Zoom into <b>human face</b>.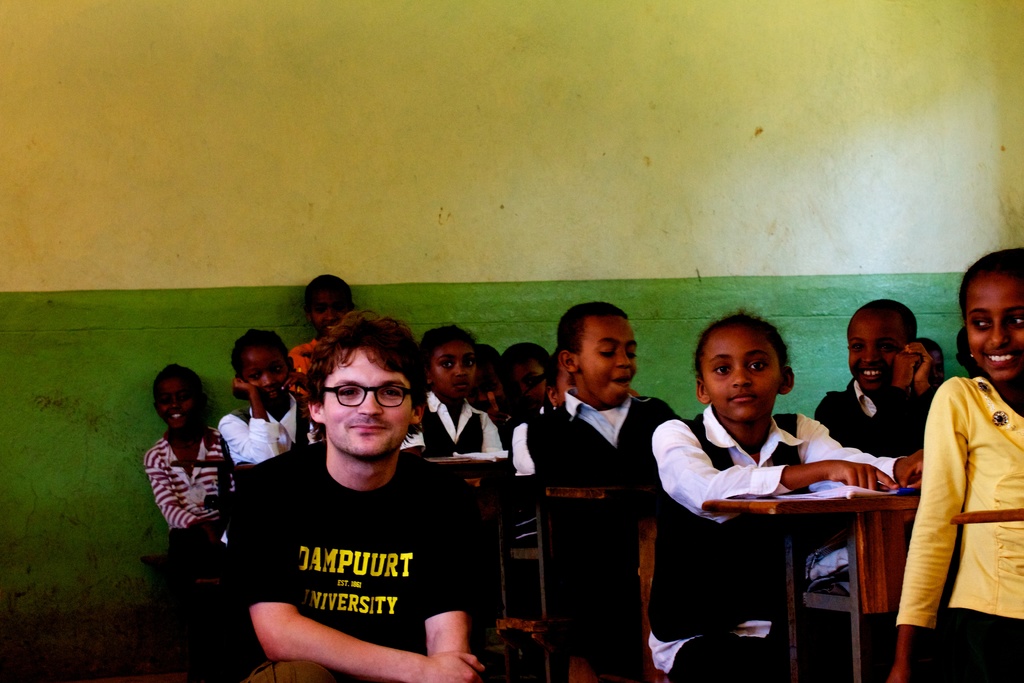
Zoom target: Rect(699, 320, 812, 433).
